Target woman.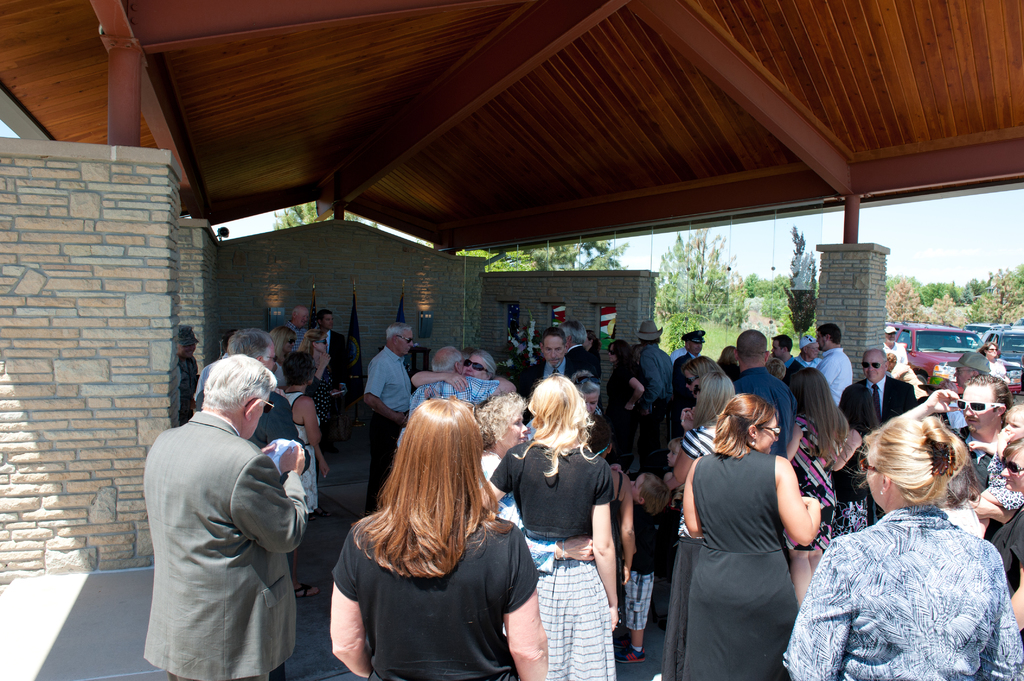
Target region: 264/324/296/386.
